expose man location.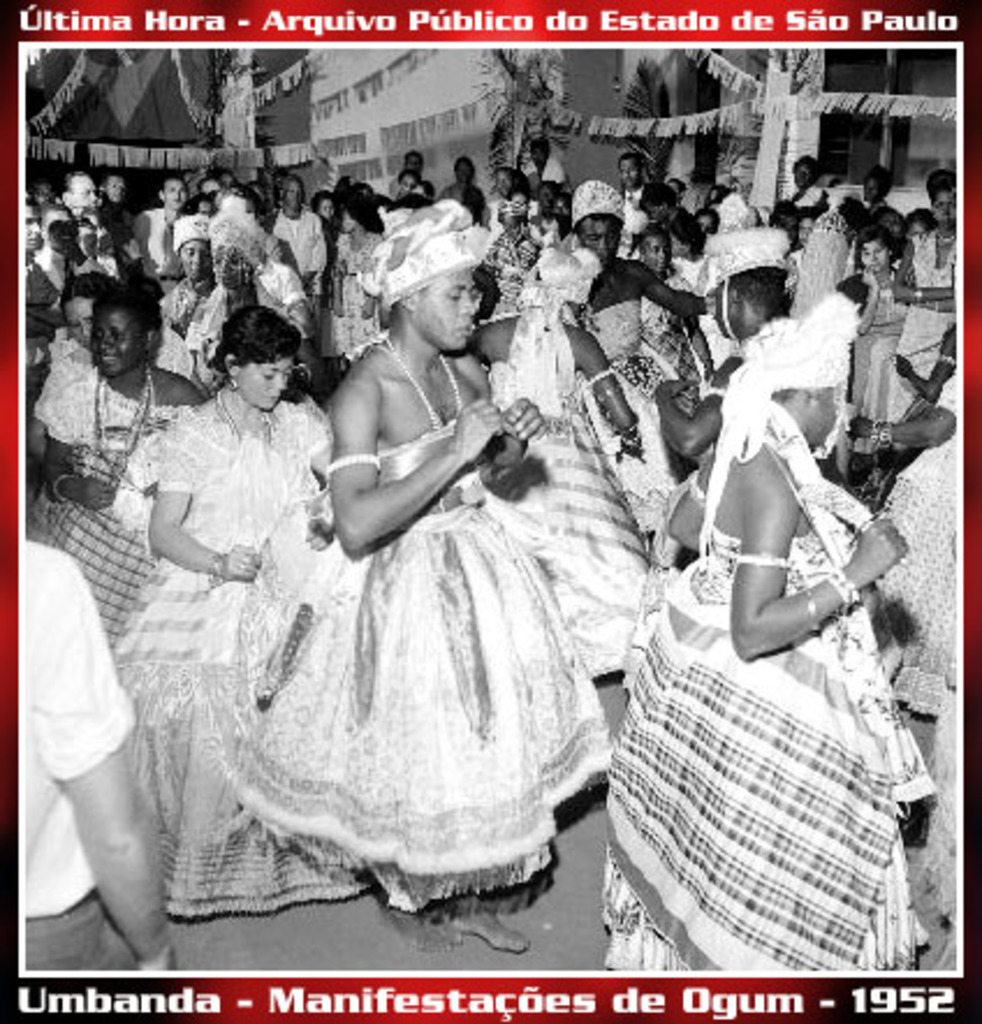
Exposed at BBox(535, 171, 706, 561).
